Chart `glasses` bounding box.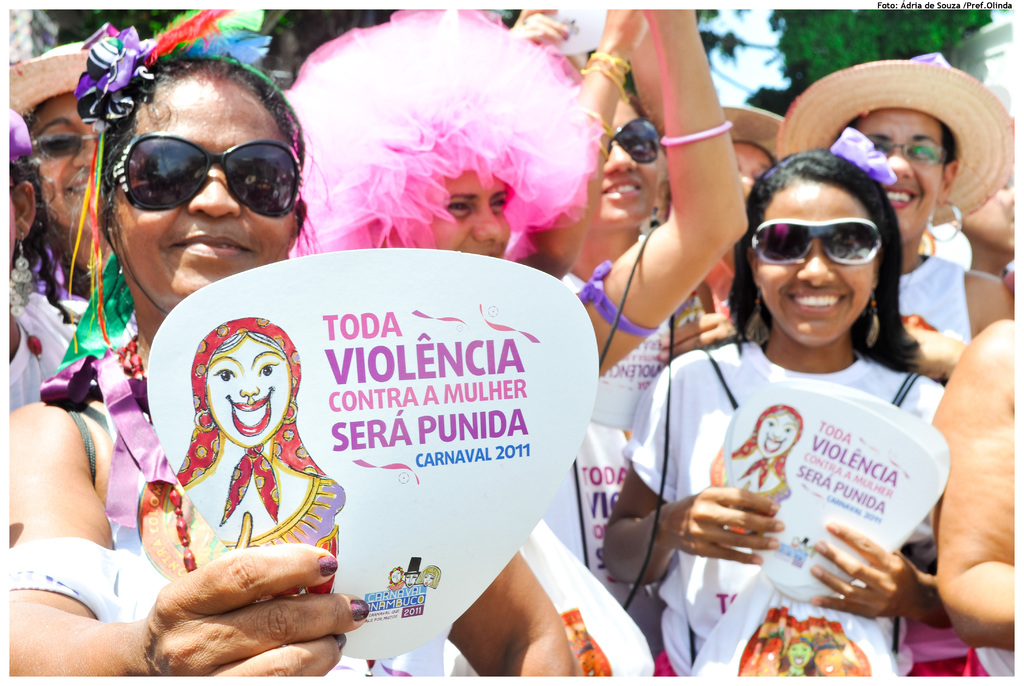
Charted: [left=595, top=115, right=677, bottom=166].
